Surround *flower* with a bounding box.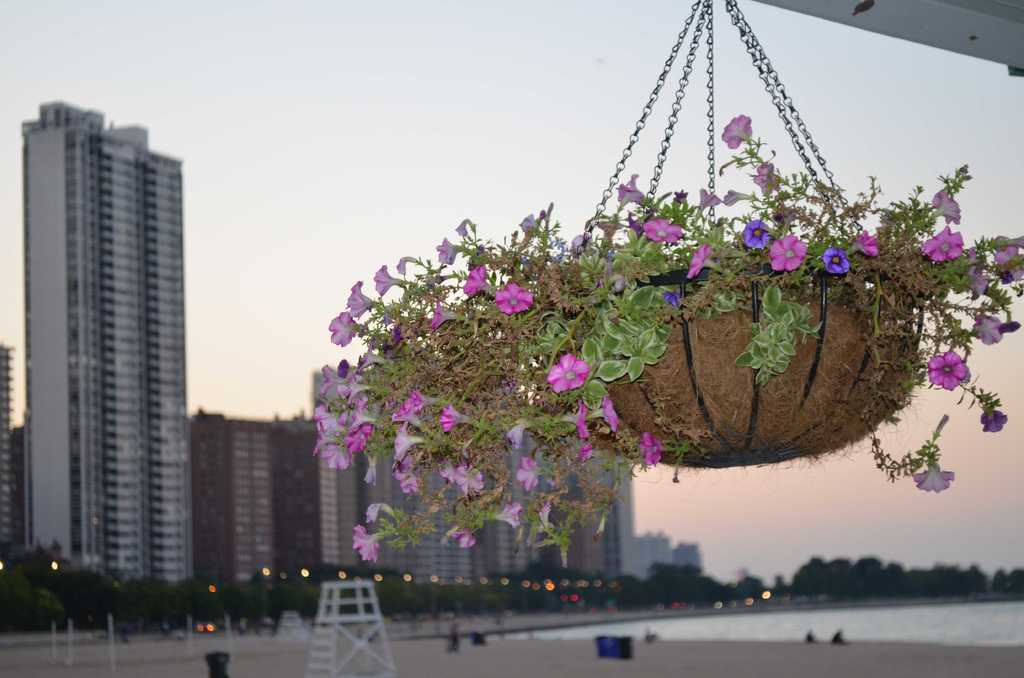
locate(991, 246, 1023, 279).
